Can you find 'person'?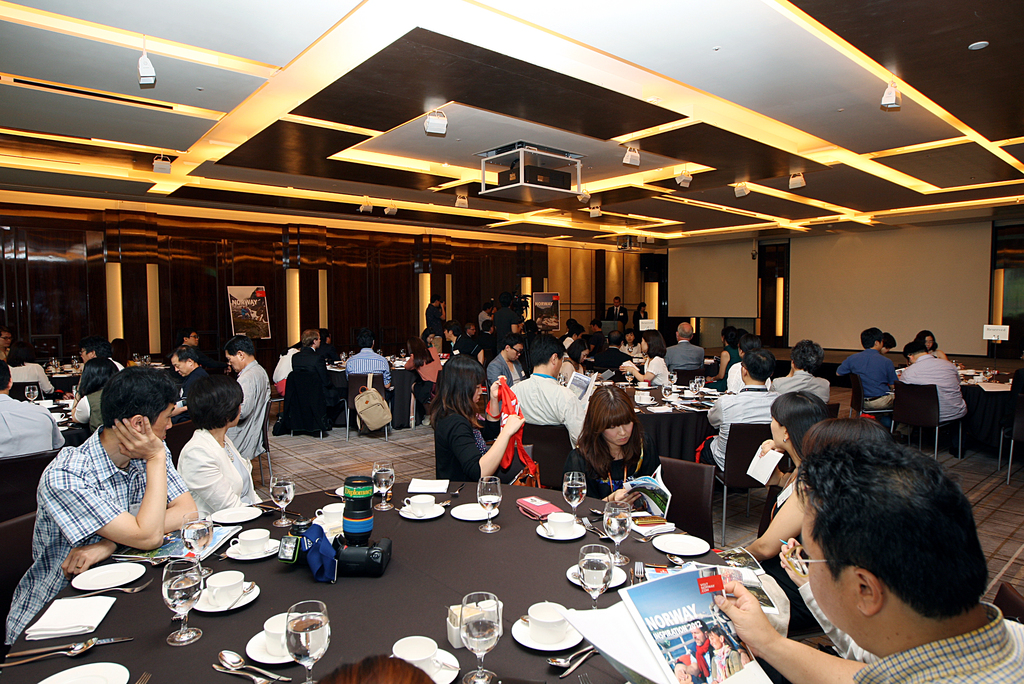
Yes, bounding box: x1=717, y1=436, x2=1023, y2=683.
